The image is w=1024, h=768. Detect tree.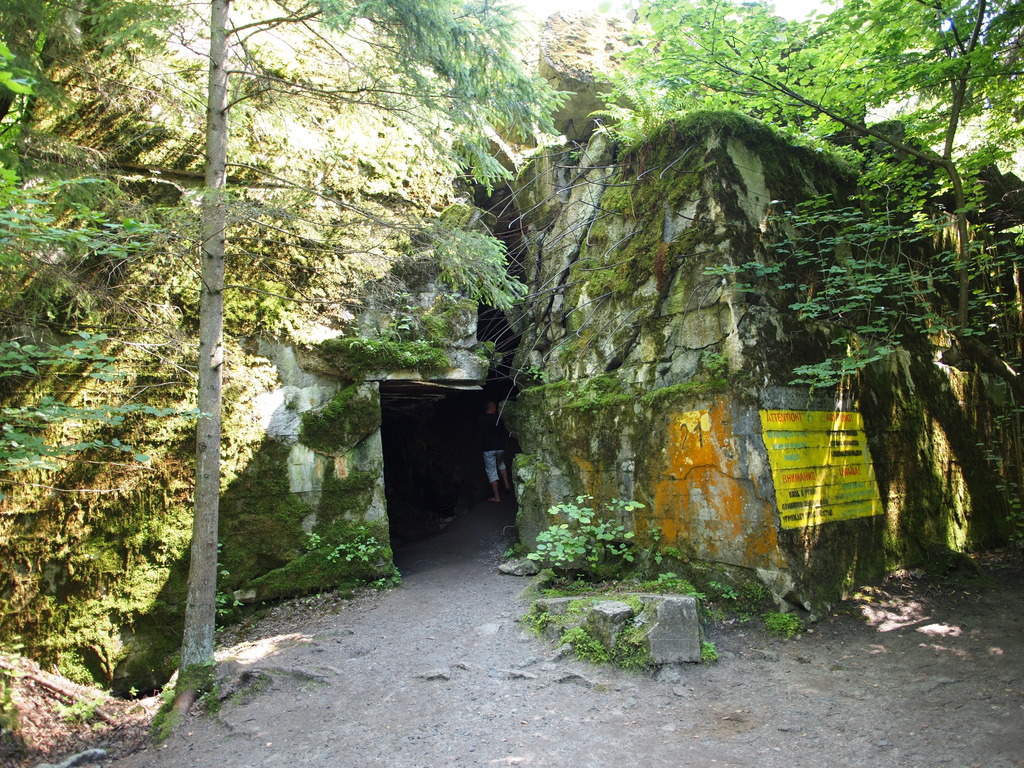
Detection: crop(0, 0, 582, 710).
